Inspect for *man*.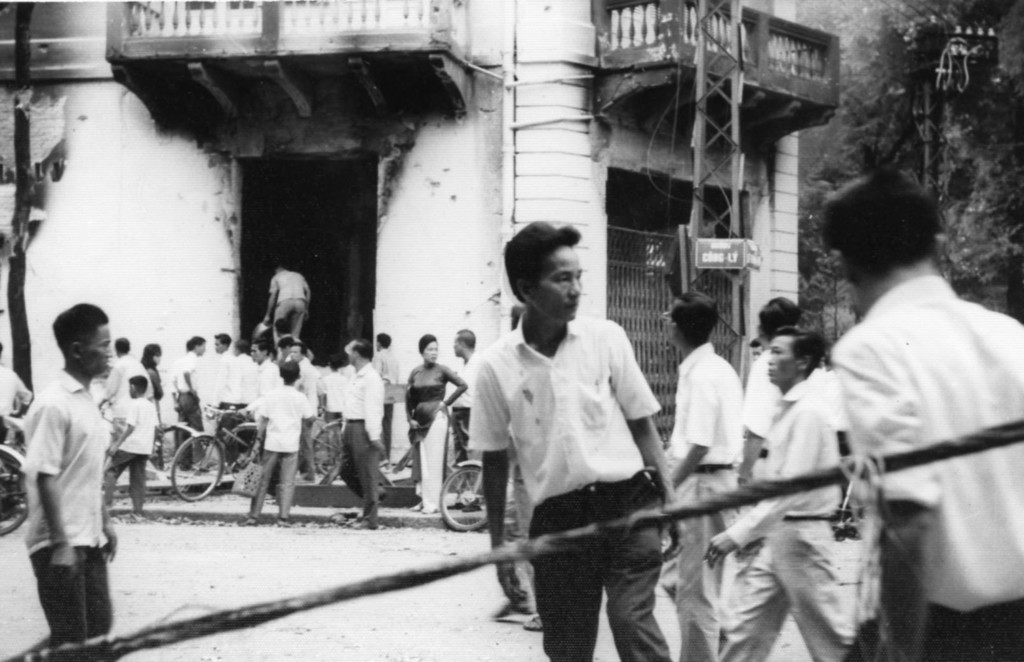
Inspection: {"x1": 721, "y1": 305, "x2": 819, "y2": 555}.
